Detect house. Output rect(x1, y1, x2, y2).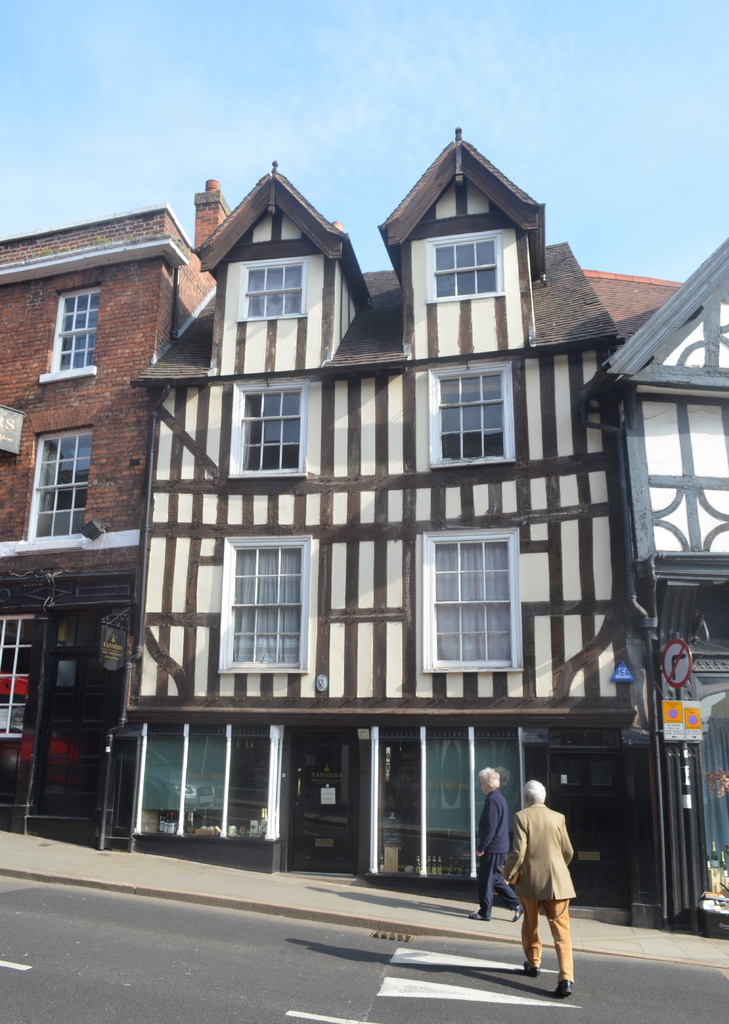
rect(586, 234, 728, 937).
